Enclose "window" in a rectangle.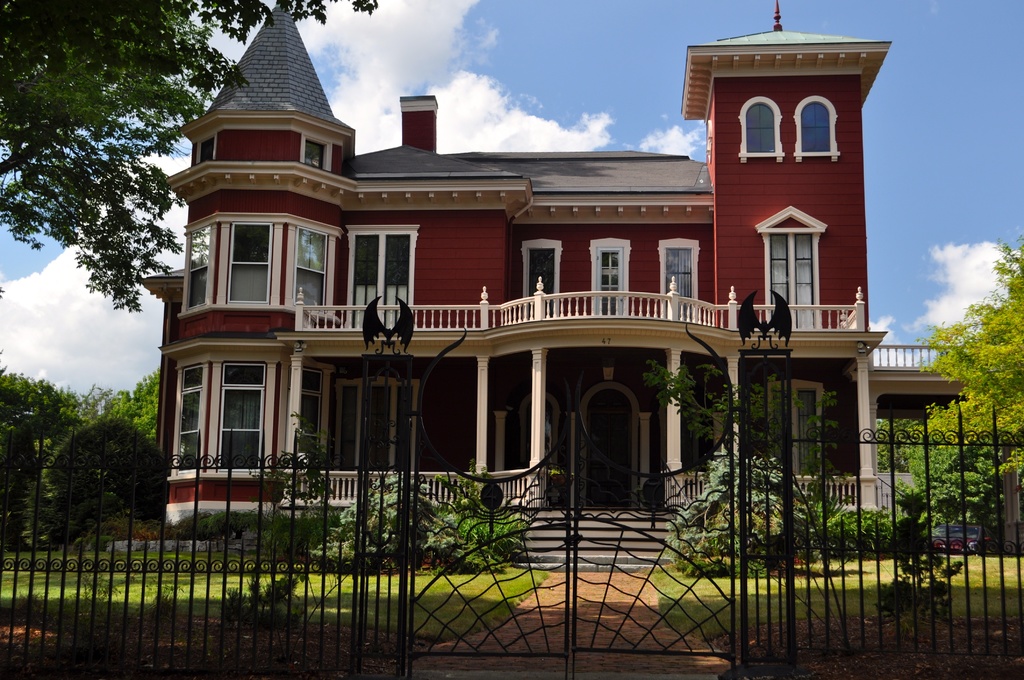
box=[520, 398, 557, 479].
